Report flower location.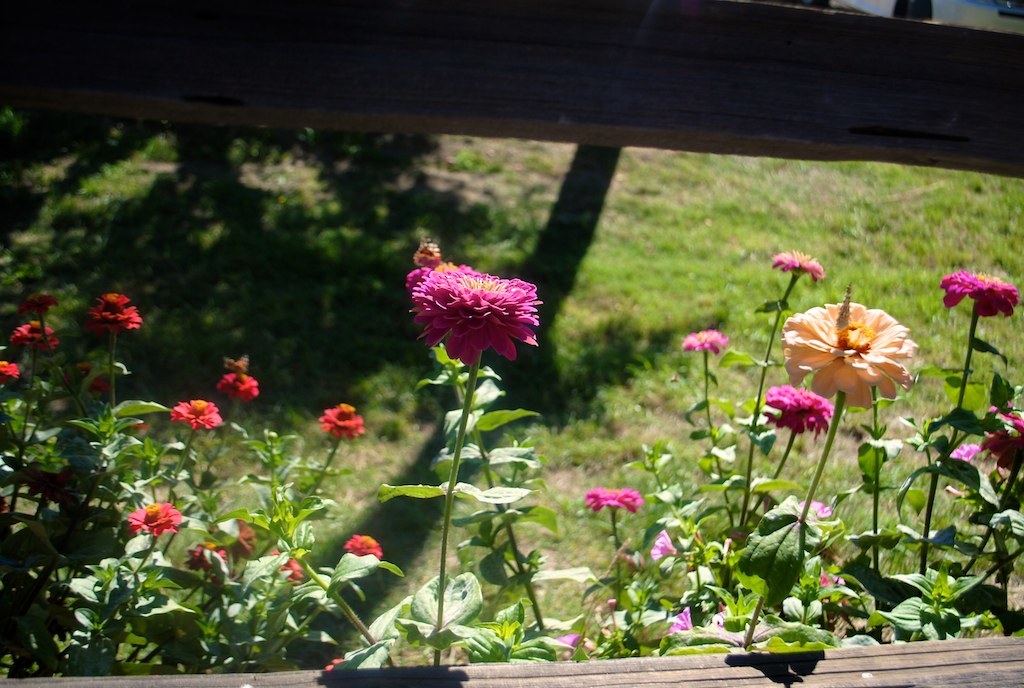
Report: {"left": 549, "top": 630, "right": 585, "bottom": 661}.
